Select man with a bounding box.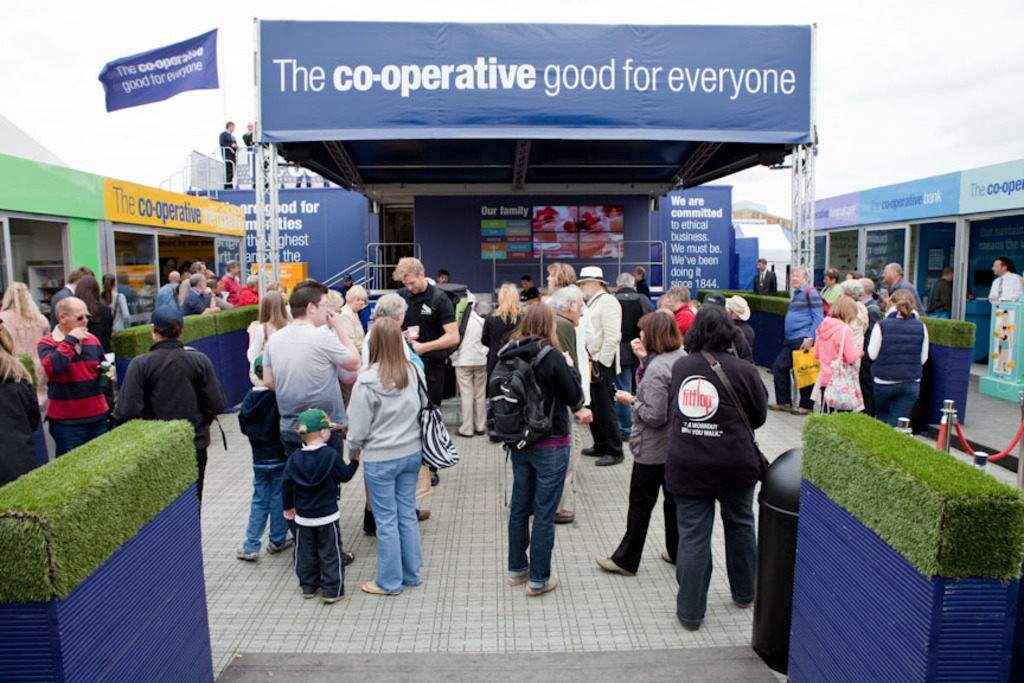
pyautogui.locateOnScreen(766, 266, 821, 415).
